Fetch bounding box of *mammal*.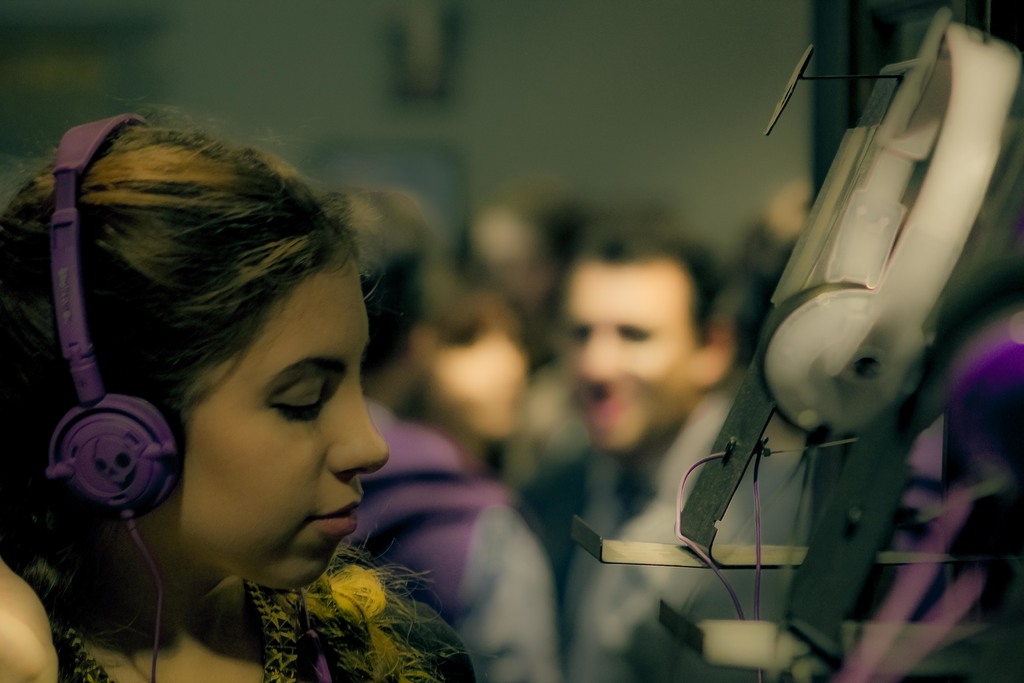
Bbox: <bbox>555, 229, 817, 682</bbox>.
